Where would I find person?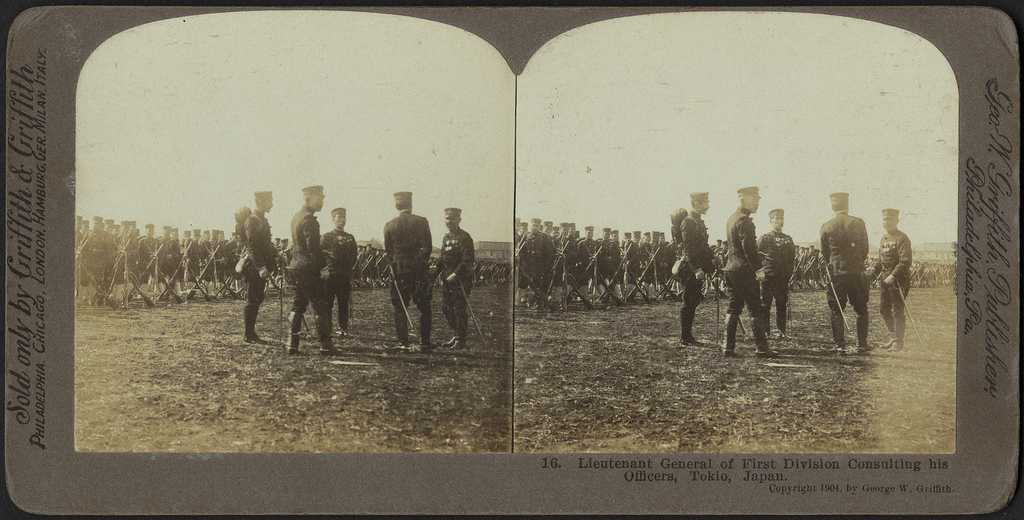
At [865, 205, 913, 348].
